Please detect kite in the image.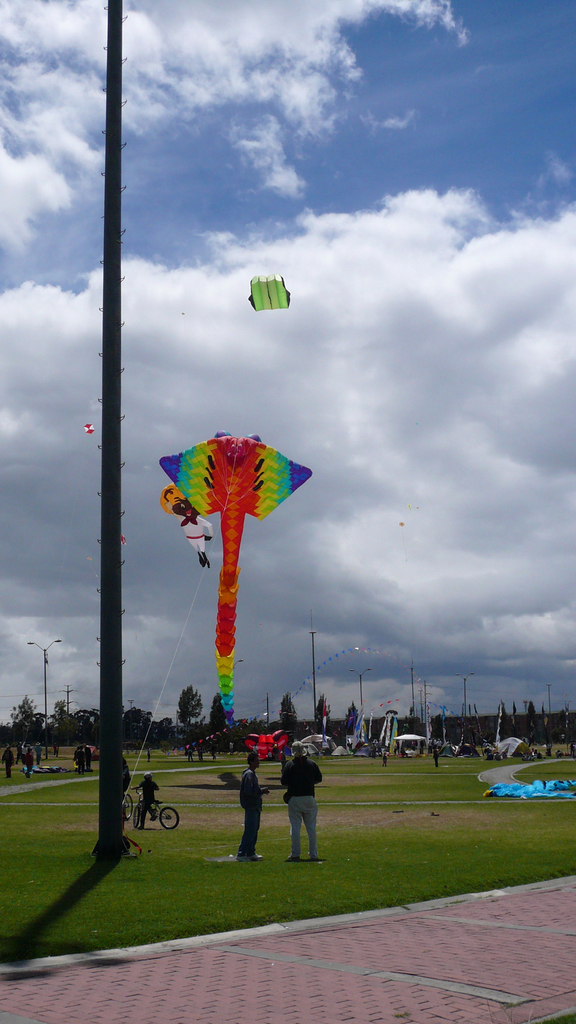
159/433/314/730.
